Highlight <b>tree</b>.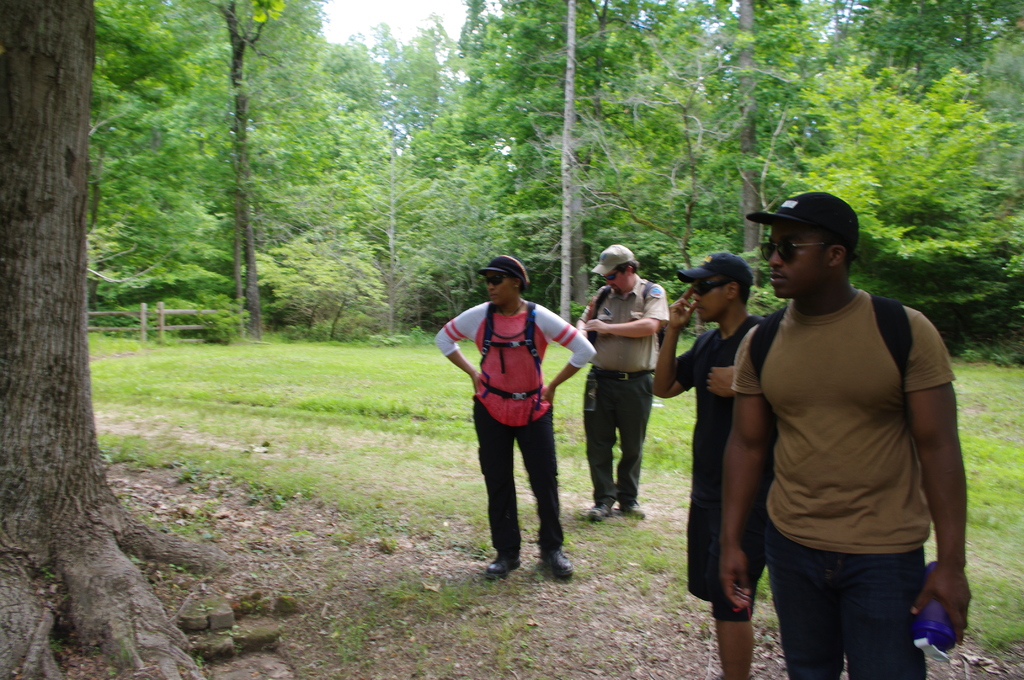
Highlighted region: x1=0, y1=0, x2=227, y2=679.
